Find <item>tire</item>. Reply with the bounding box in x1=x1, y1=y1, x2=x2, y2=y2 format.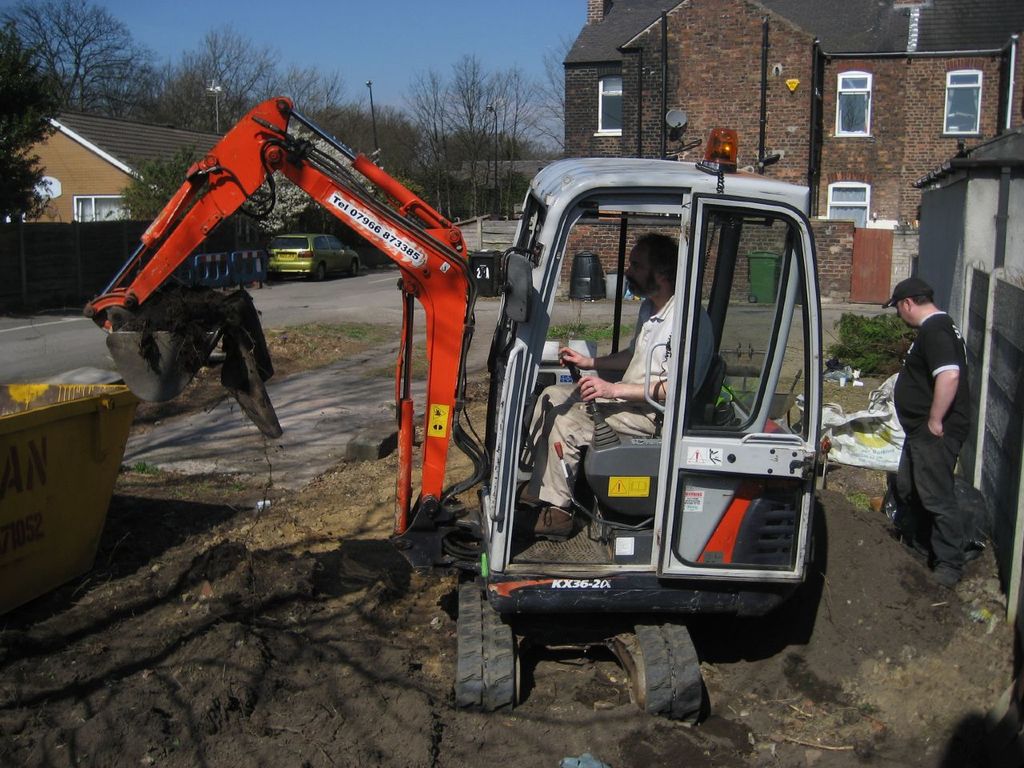
x1=310, y1=262, x2=326, y2=282.
